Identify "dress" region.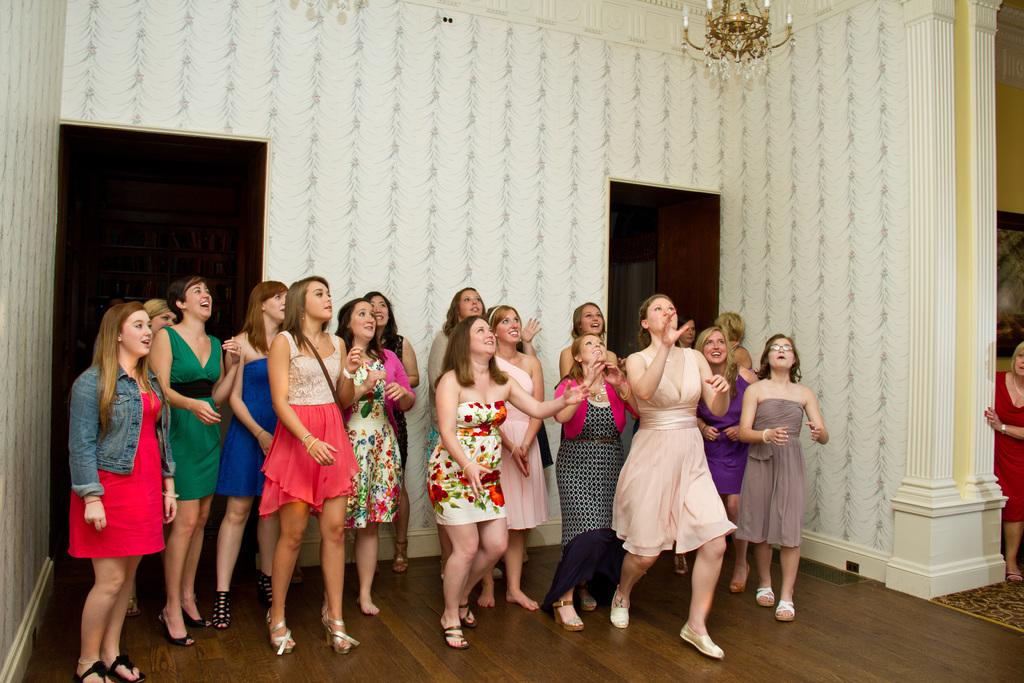
Region: region(632, 349, 740, 570).
